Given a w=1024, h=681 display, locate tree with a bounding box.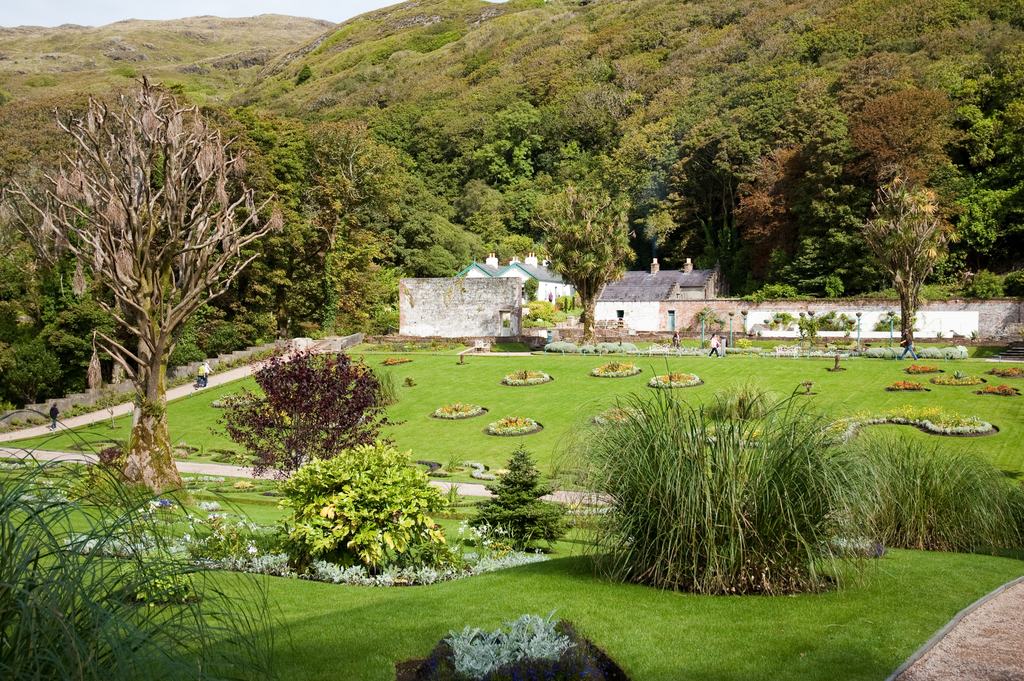
Located: box=[860, 176, 957, 347].
